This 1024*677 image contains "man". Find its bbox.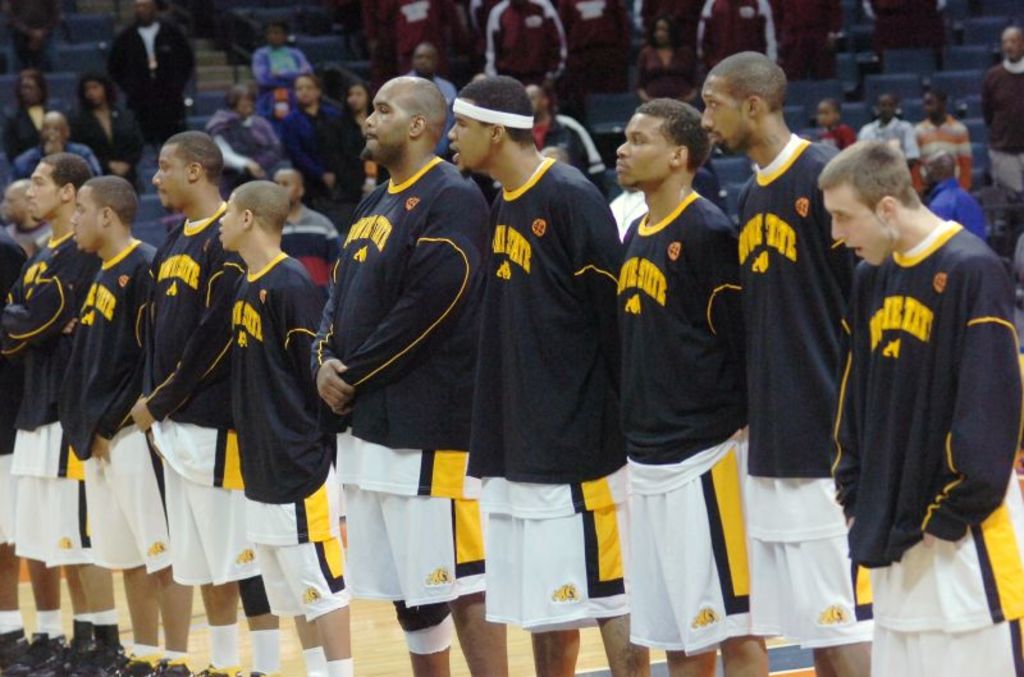
region(439, 67, 662, 676).
